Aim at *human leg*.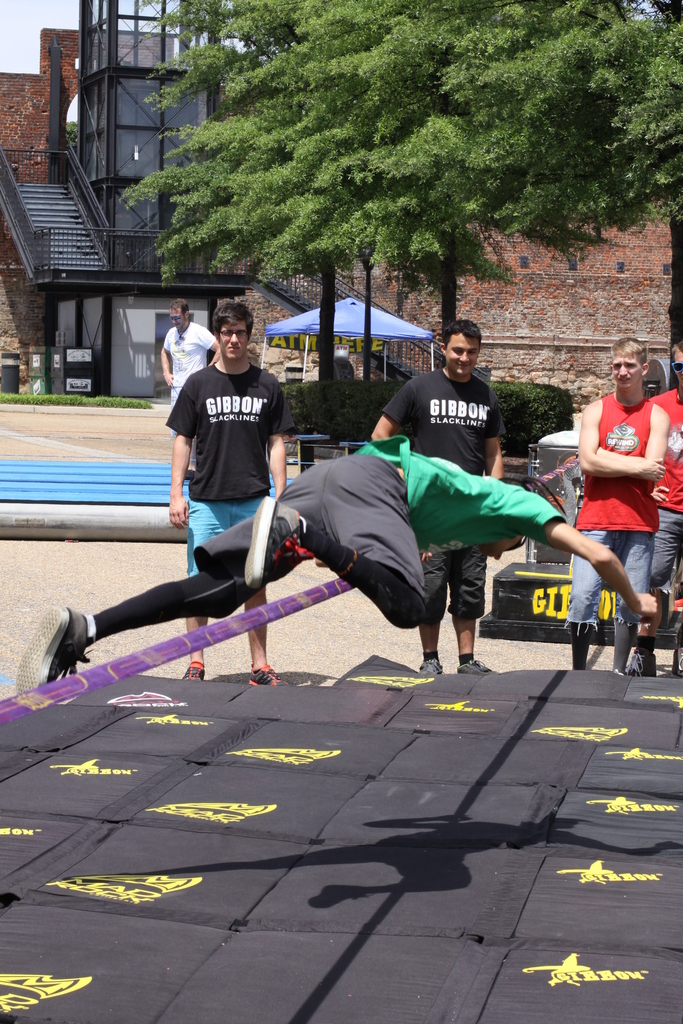
Aimed at box=[187, 493, 231, 680].
